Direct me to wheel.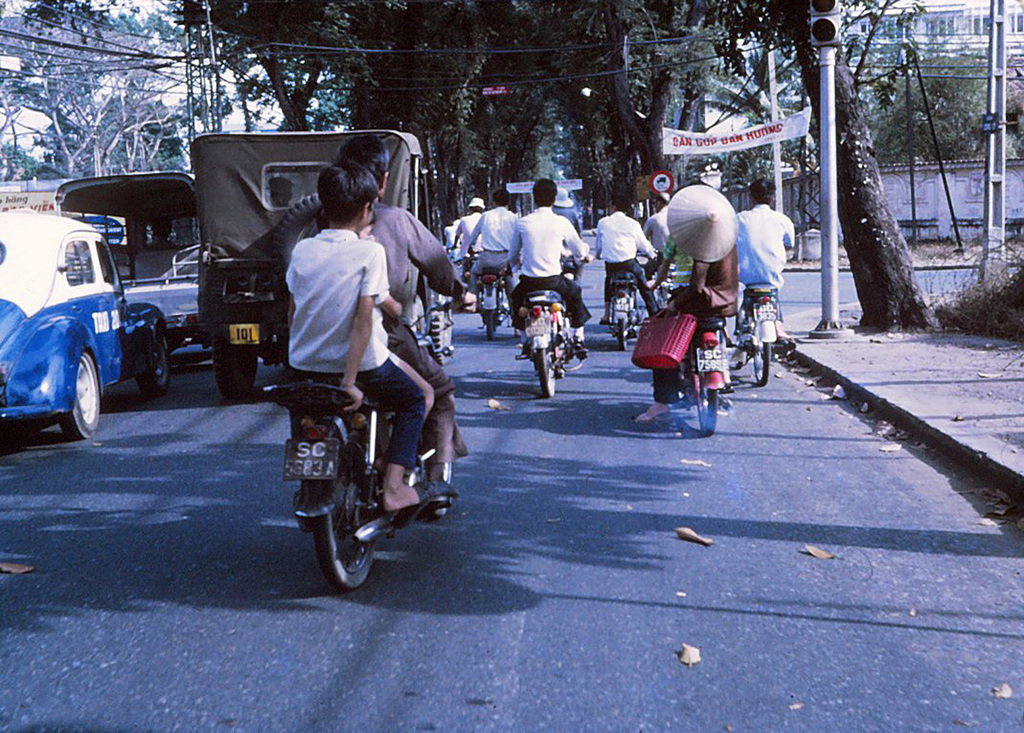
Direction: crop(616, 322, 628, 352).
